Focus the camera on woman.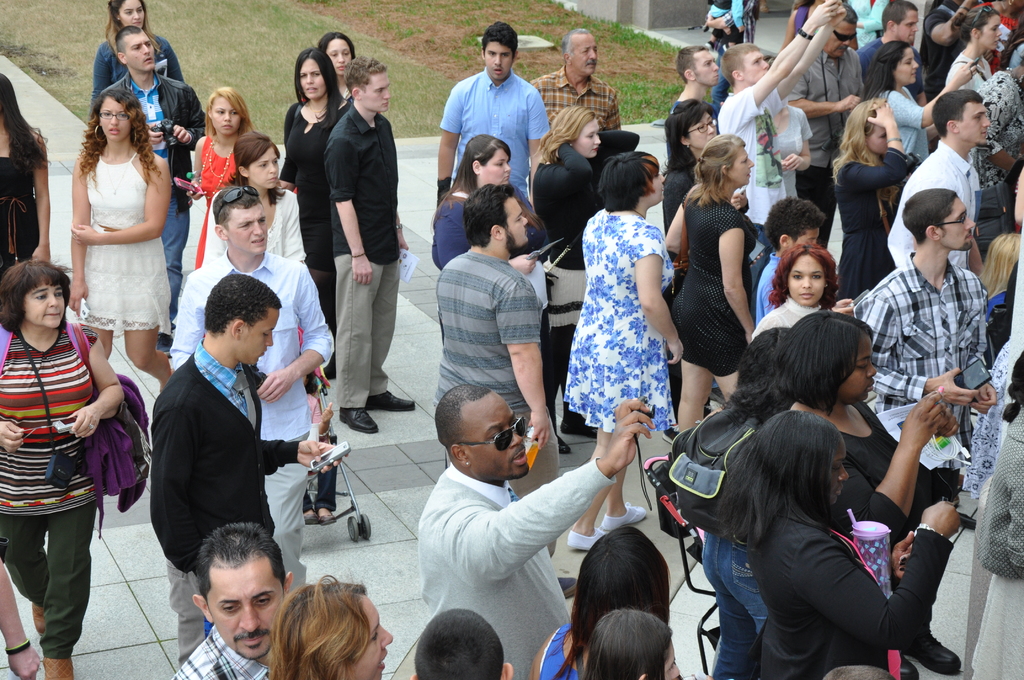
Focus region: bbox=(753, 243, 857, 341).
